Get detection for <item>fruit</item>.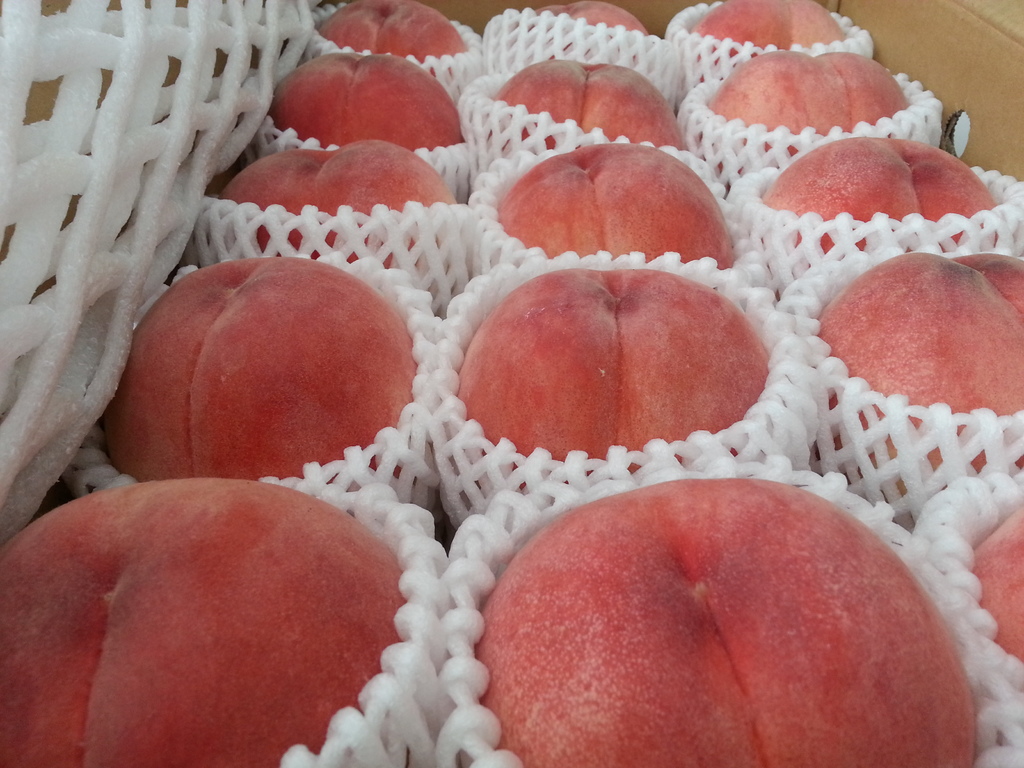
Detection: (x1=218, y1=137, x2=461, y2=268).
